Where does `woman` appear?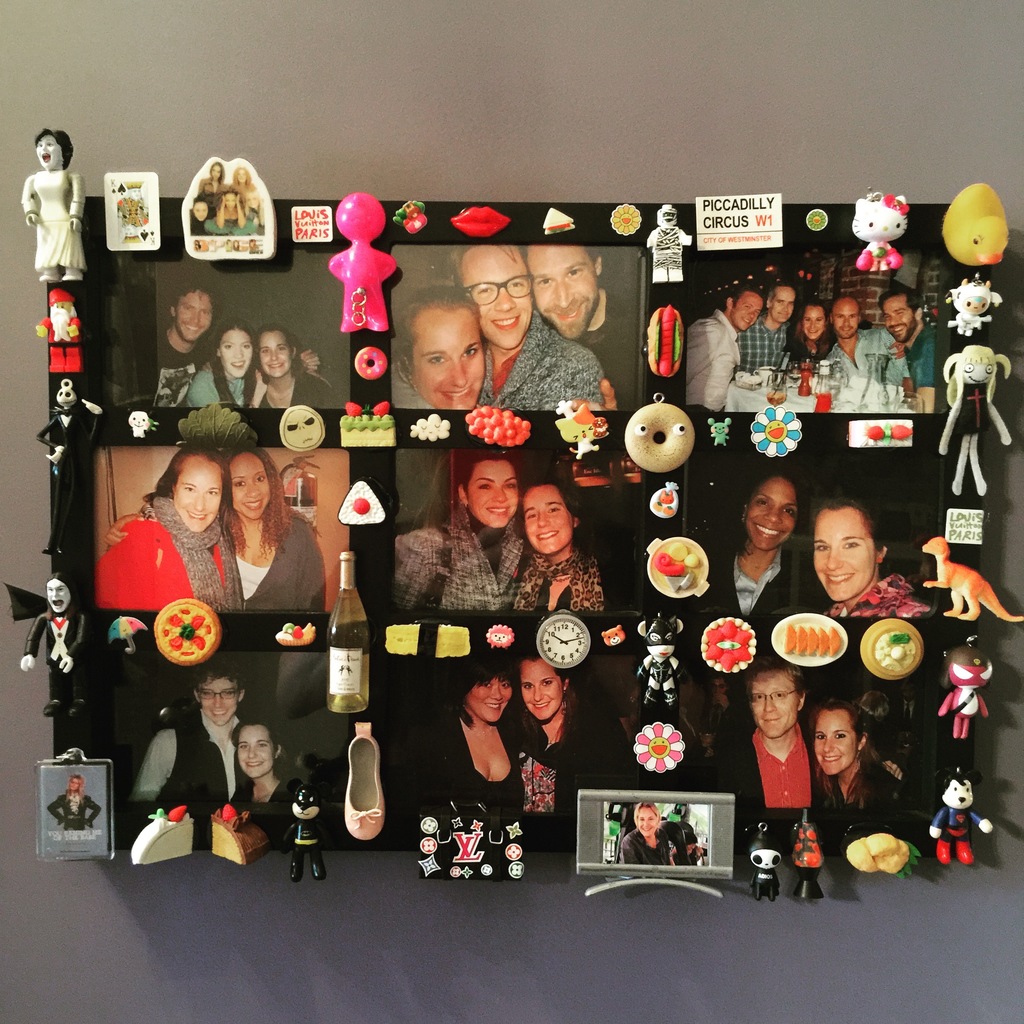
Appears at bbox=(389, 278, 501, 413).
